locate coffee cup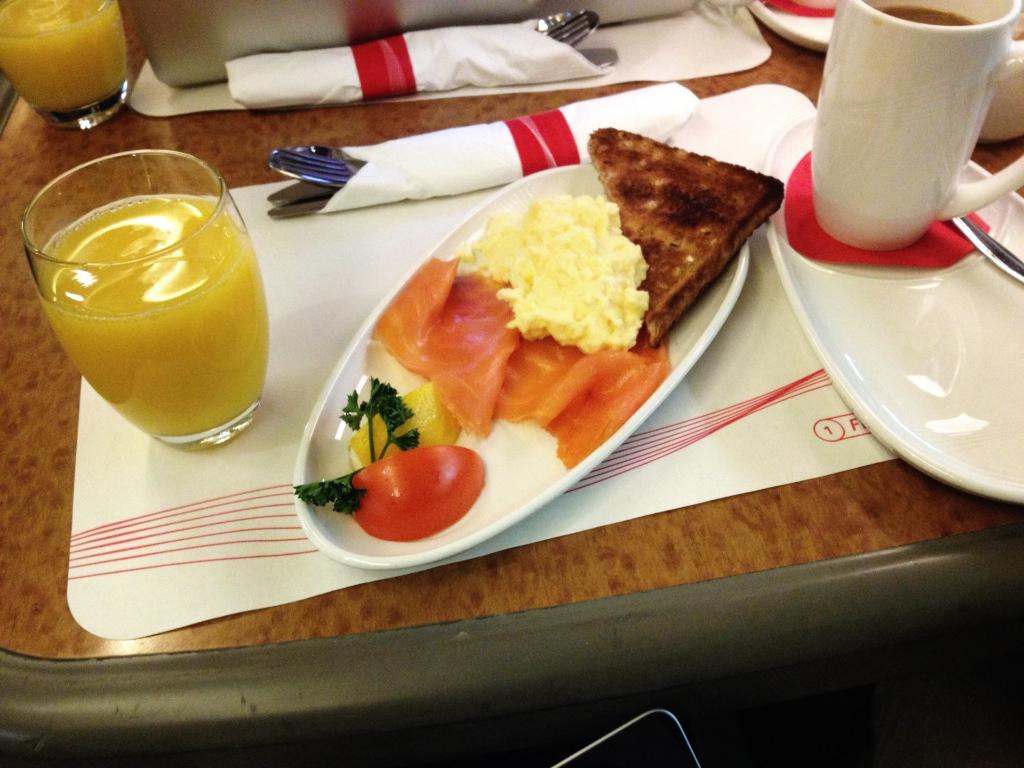
box=[801, 0, 1023, 255]
